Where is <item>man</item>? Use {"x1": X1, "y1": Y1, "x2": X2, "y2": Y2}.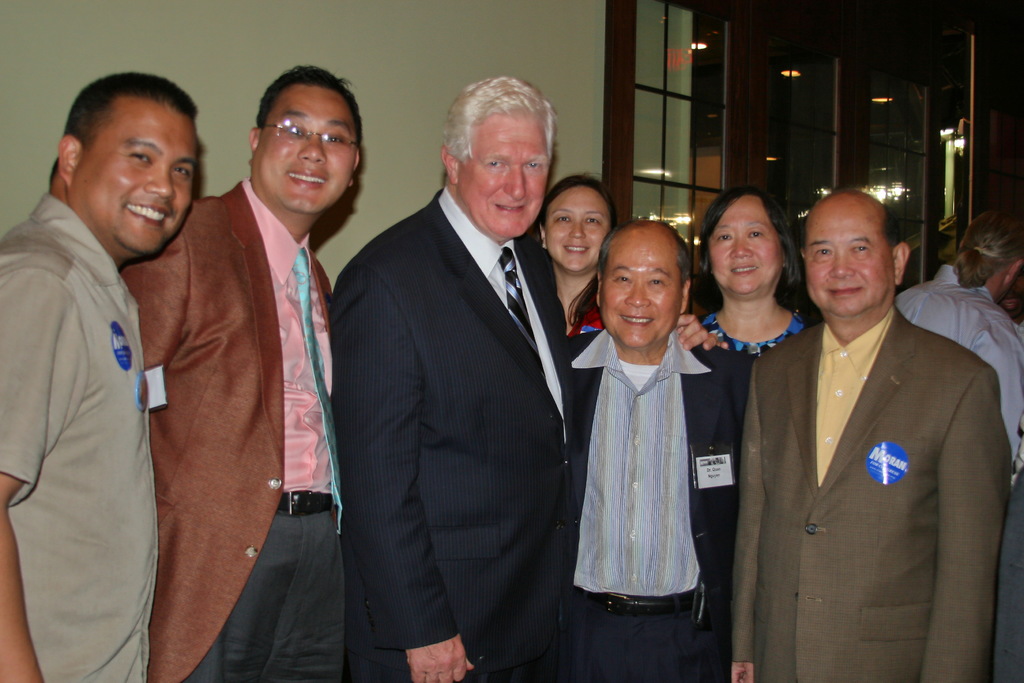
{"x1": 0, "y1": 64, "x2": 200, "y2": 682}.
